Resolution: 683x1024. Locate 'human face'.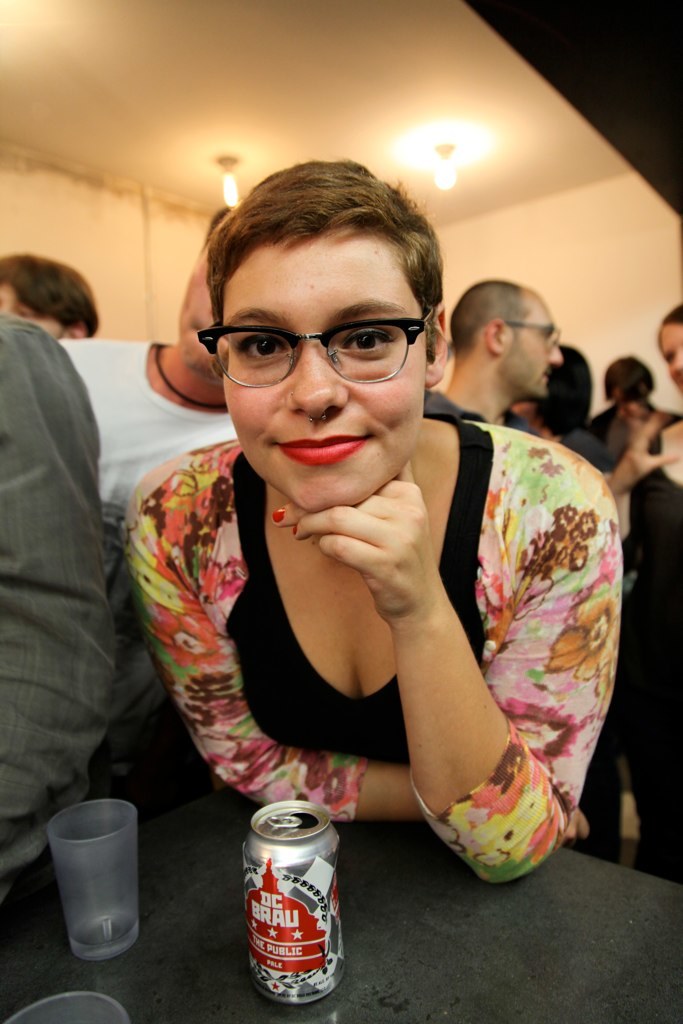
[500, 295, 564, 392].
